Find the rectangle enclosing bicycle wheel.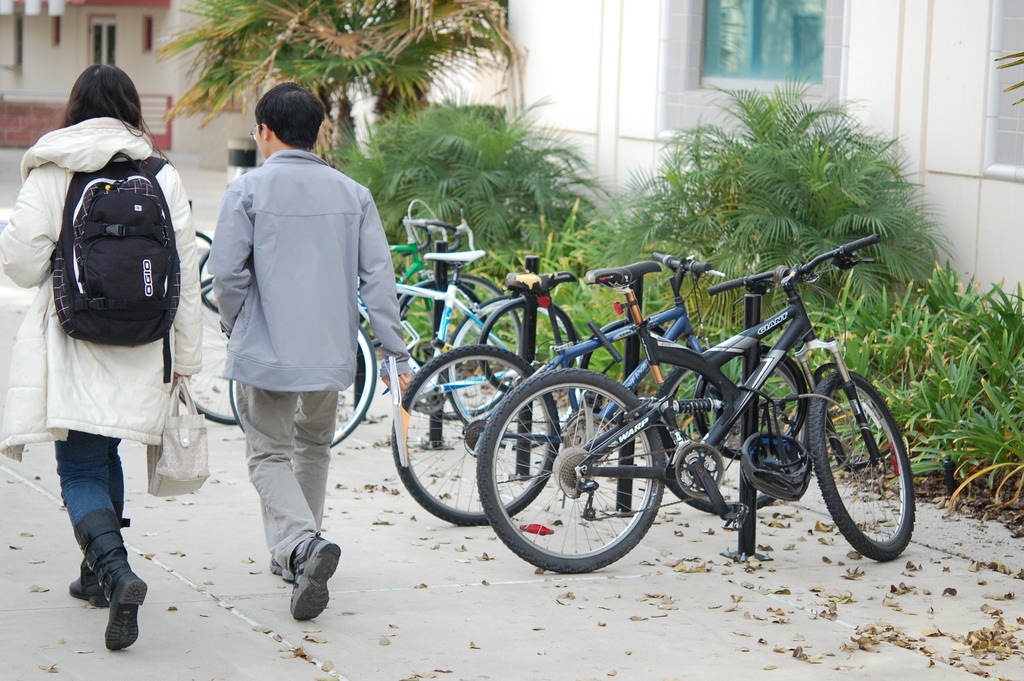
left=198, top=243, right=227, bottom=318.
